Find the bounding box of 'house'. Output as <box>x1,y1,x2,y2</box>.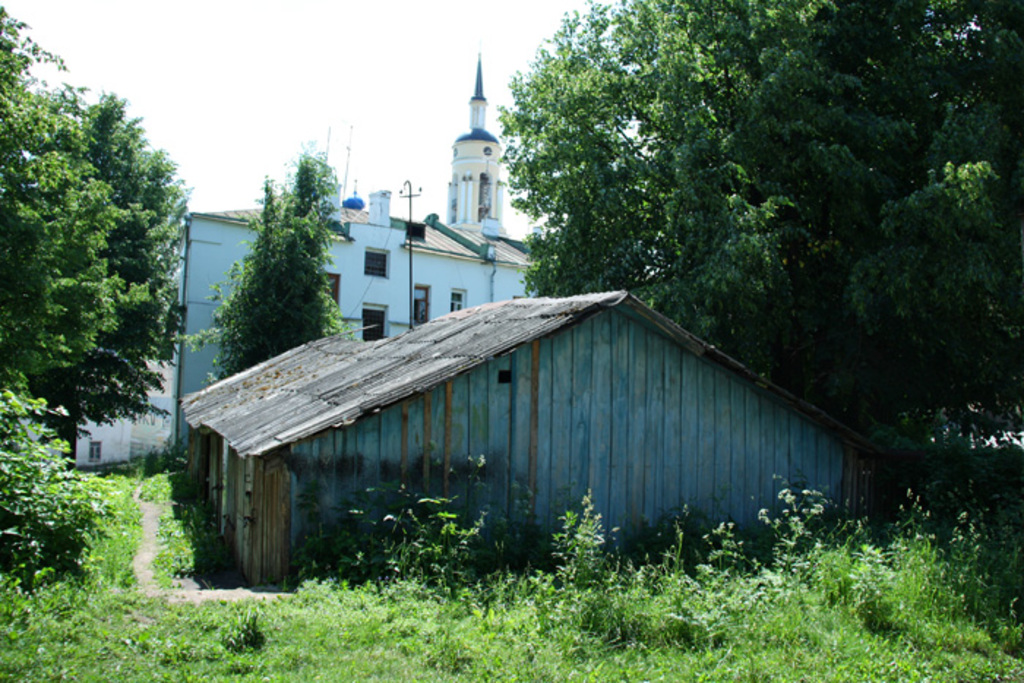
<box>183,186,551,452</box>.
